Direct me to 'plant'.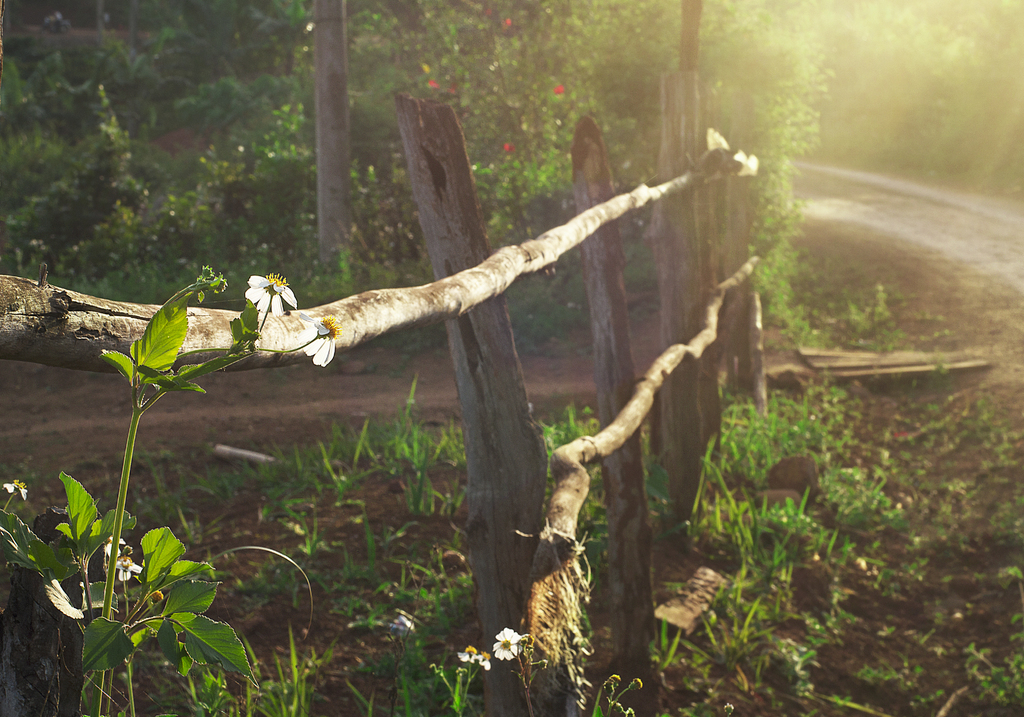
Direction: region(822, 268, 920, 361).
